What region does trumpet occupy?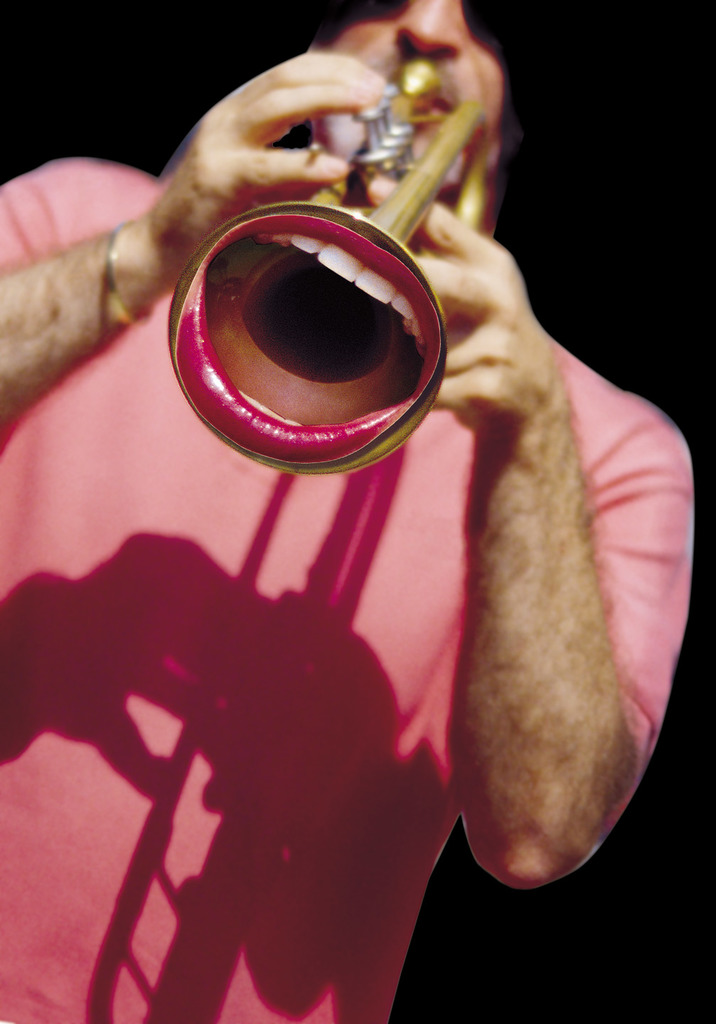
(x1=176, y1=60, x2=501, y2=476).
